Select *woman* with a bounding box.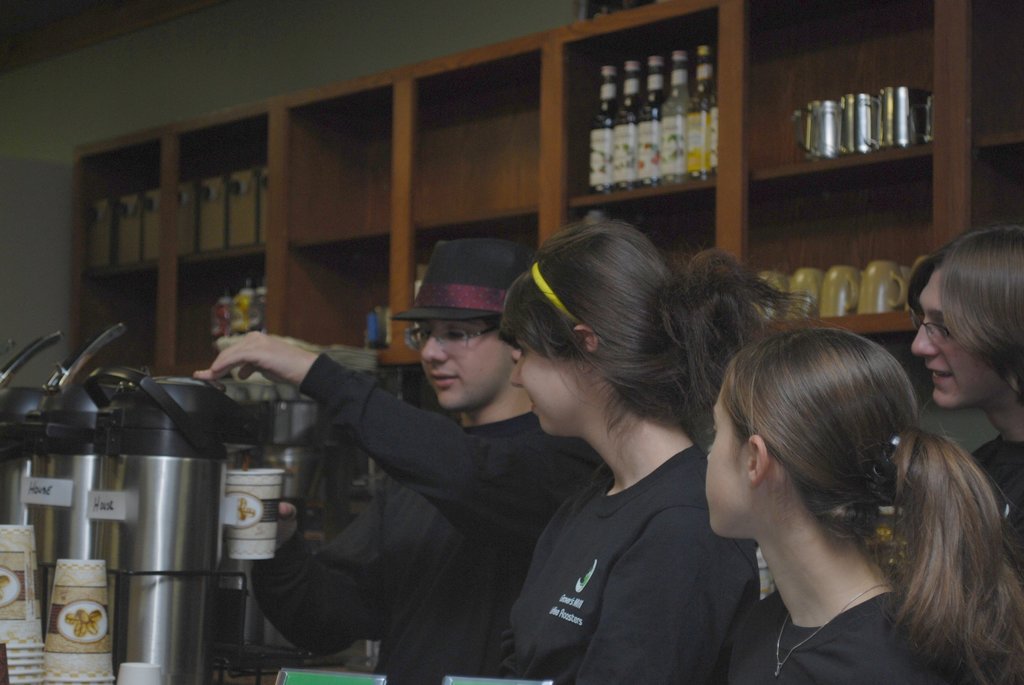
[x1=486, y1=213, x2=764, y2=684].
